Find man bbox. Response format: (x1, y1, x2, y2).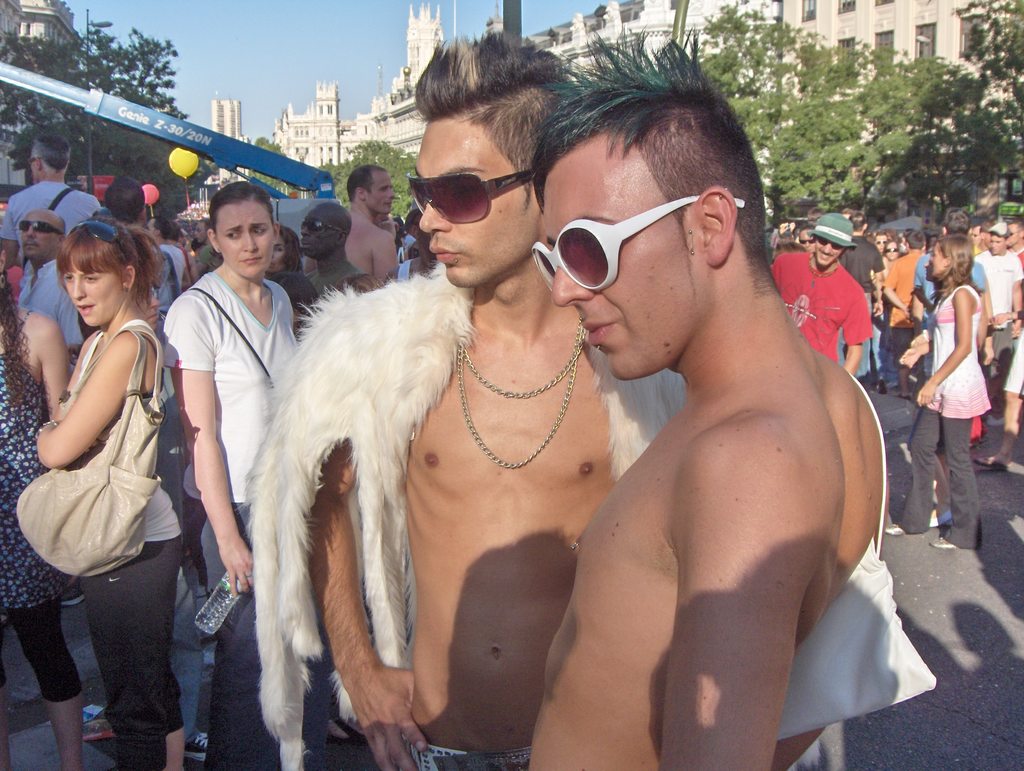
(773, 214, 875, 385).
